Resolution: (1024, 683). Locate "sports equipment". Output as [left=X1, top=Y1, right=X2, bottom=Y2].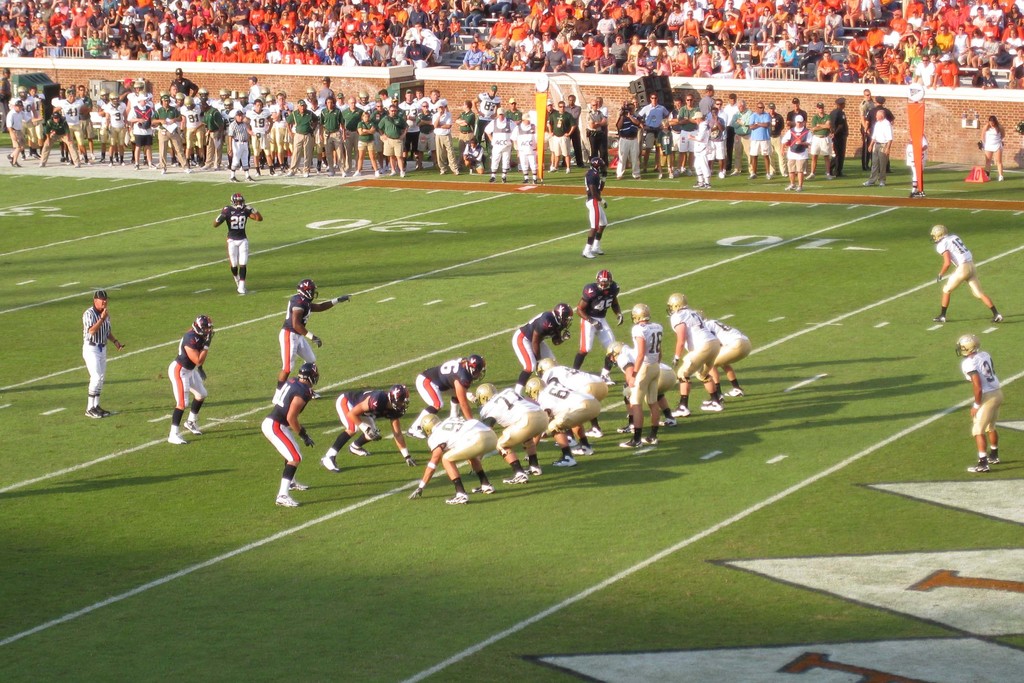
[left=598, top=172, right=607, bottom=185].
